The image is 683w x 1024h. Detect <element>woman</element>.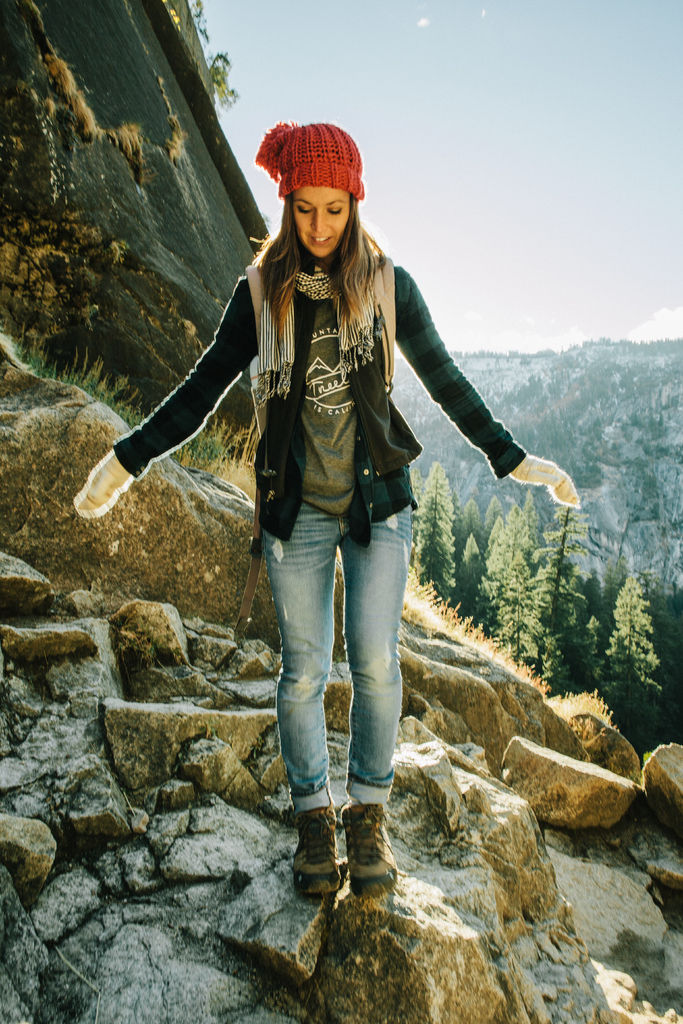
Detection: rect(93, 159, 531, 797).
